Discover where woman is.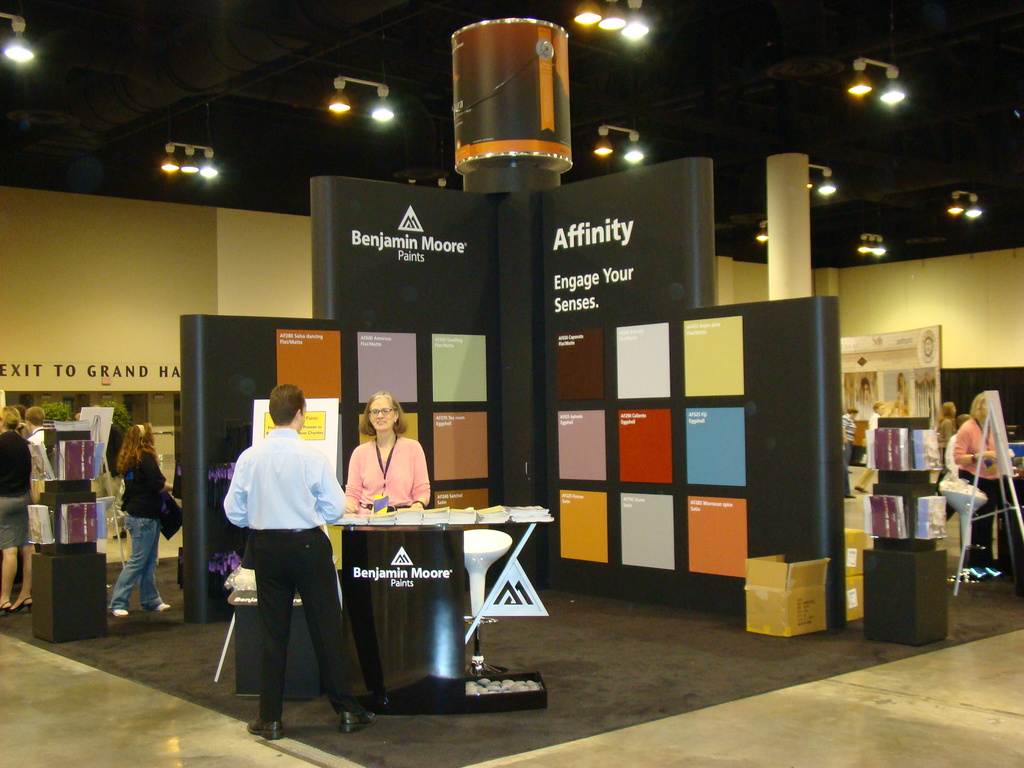
Discovered at Rect(851, 406, 888, 492).
